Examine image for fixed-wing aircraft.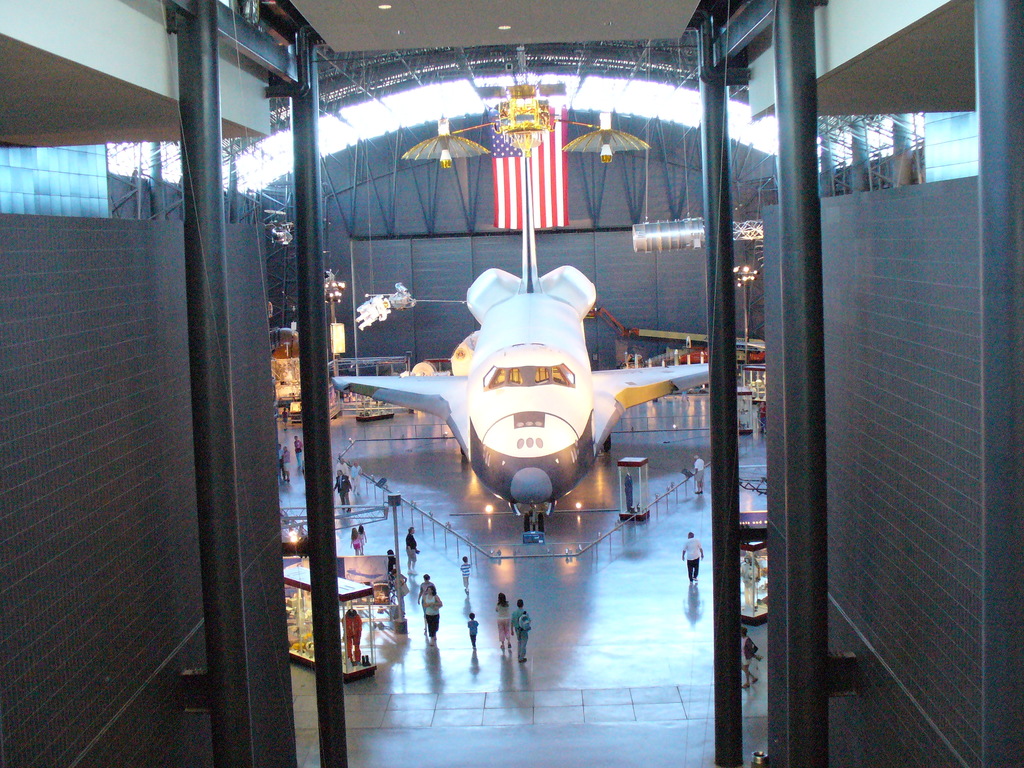
Examination result: BBox(324, 143, 714, 524).
